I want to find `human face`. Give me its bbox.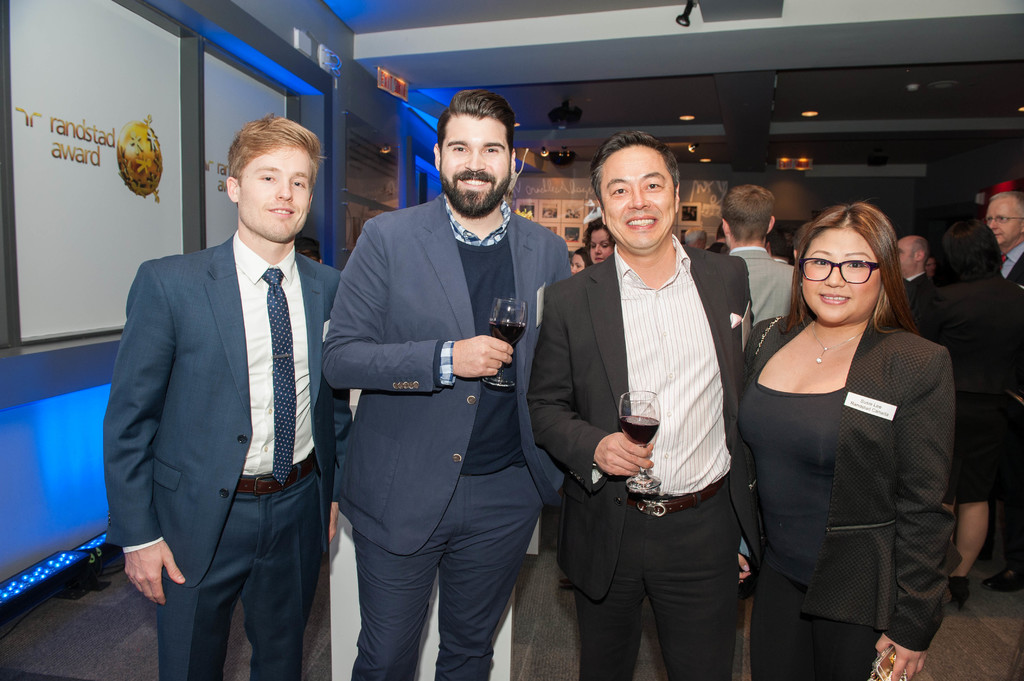
x1=796 y1=221 x2=878 y2=326.
